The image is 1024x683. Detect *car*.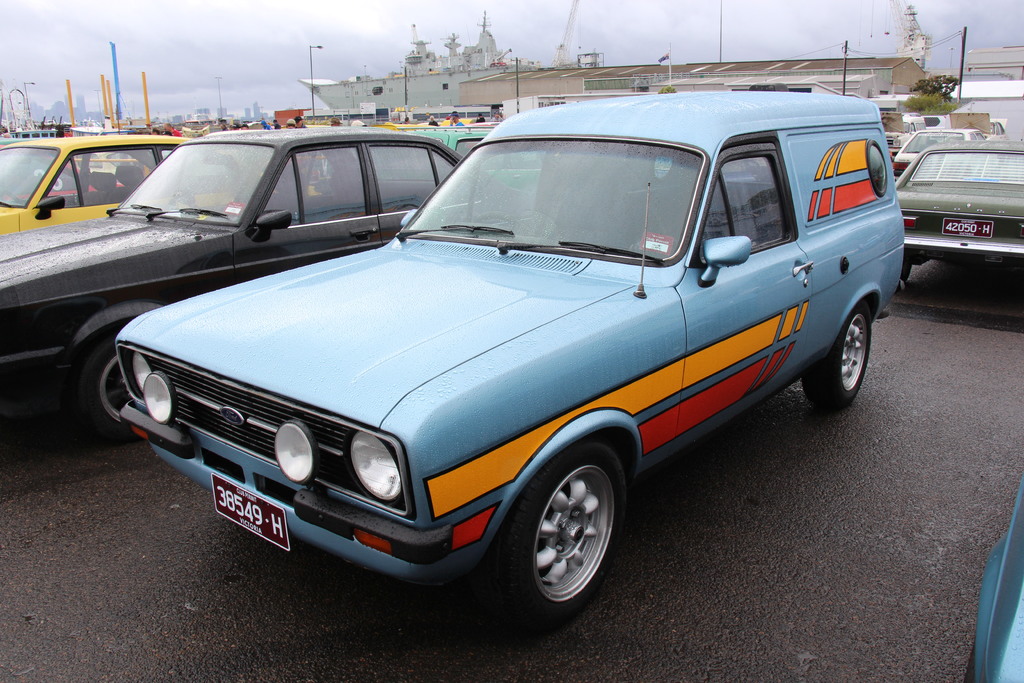
Detection: select_region(100, 92, 907, 625).
